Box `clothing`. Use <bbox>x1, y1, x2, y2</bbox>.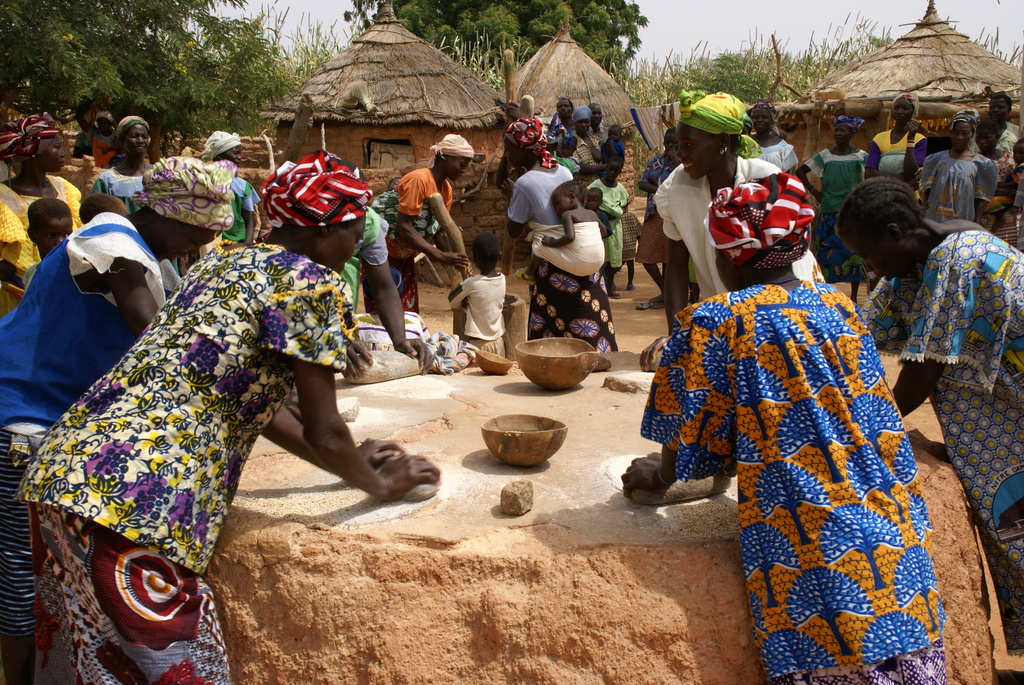
<bbox>394, 166, 454, 312</bbox>.
